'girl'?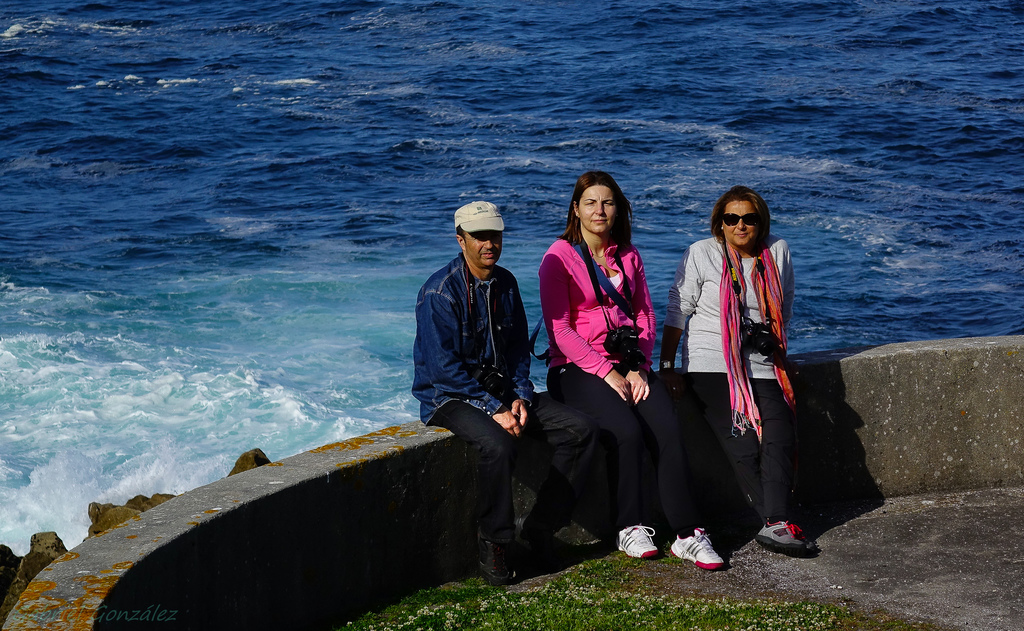
{"left": 540, "top": 171, "right": 728, "bottom": 569}
